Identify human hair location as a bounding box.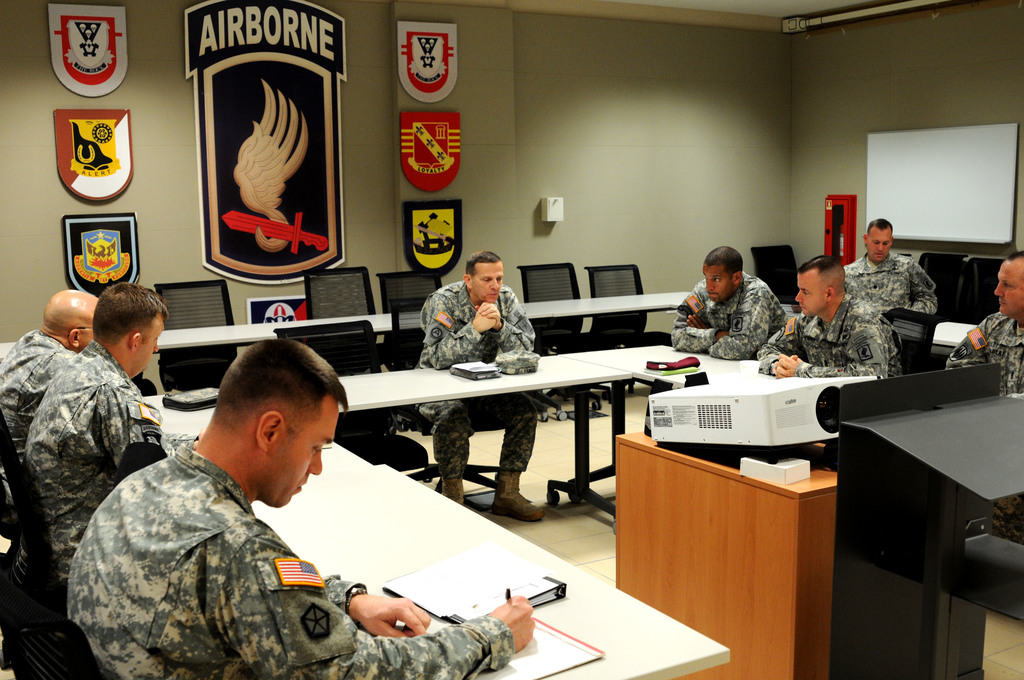
Rect(1002, 241, 1023, 266).
